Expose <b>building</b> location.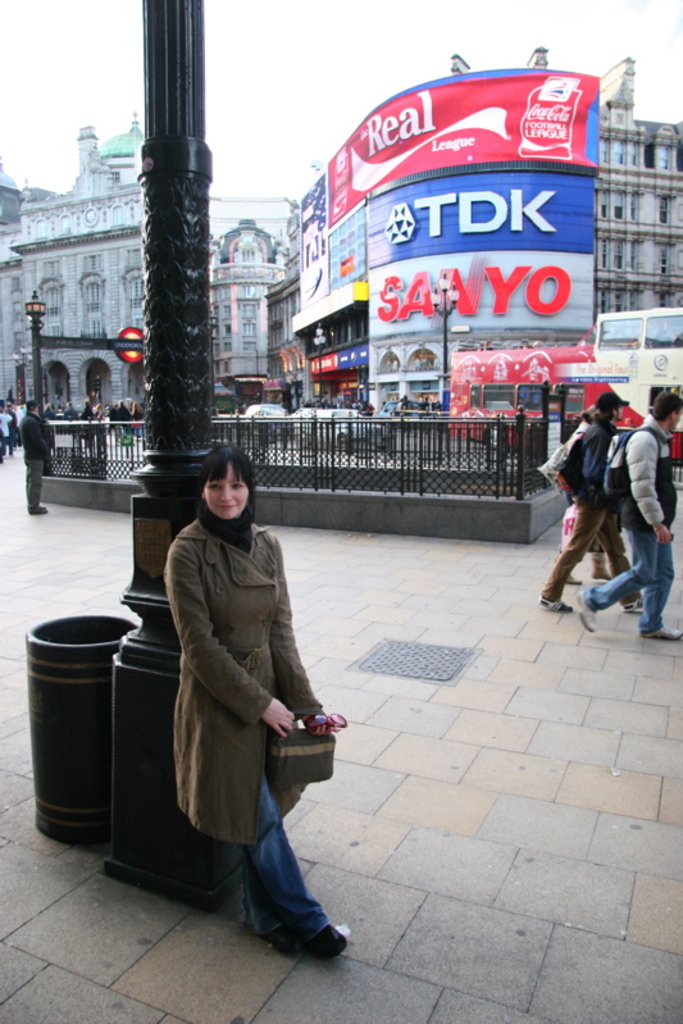
Exposed at select_region(0, 117, 682, 447).
